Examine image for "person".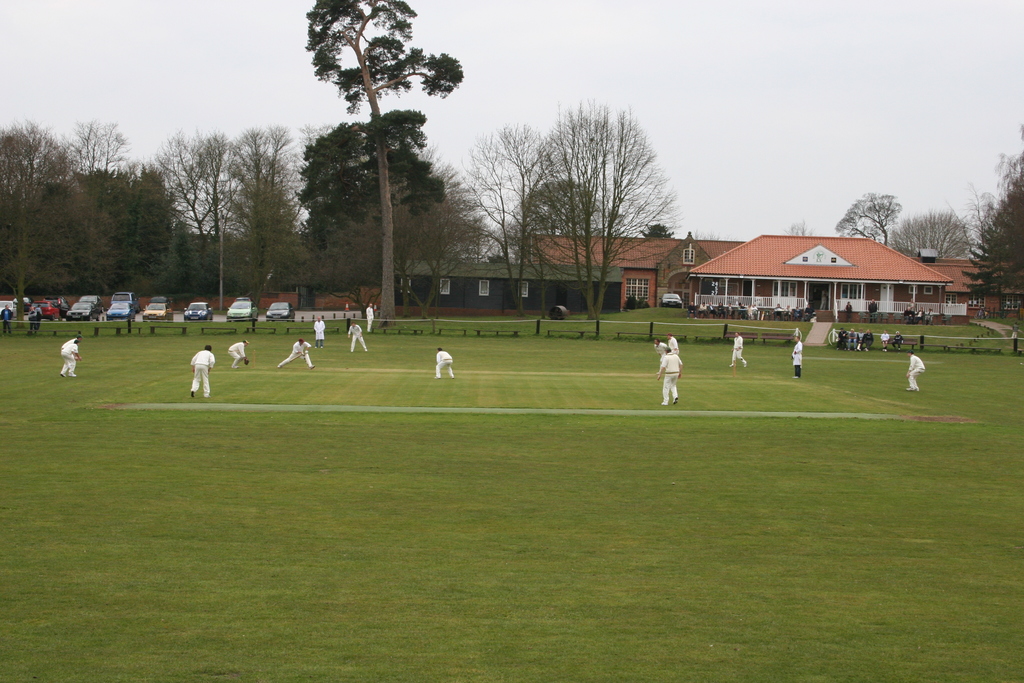
Examination result: (left=348, top=320, right=369, bottom=355).
